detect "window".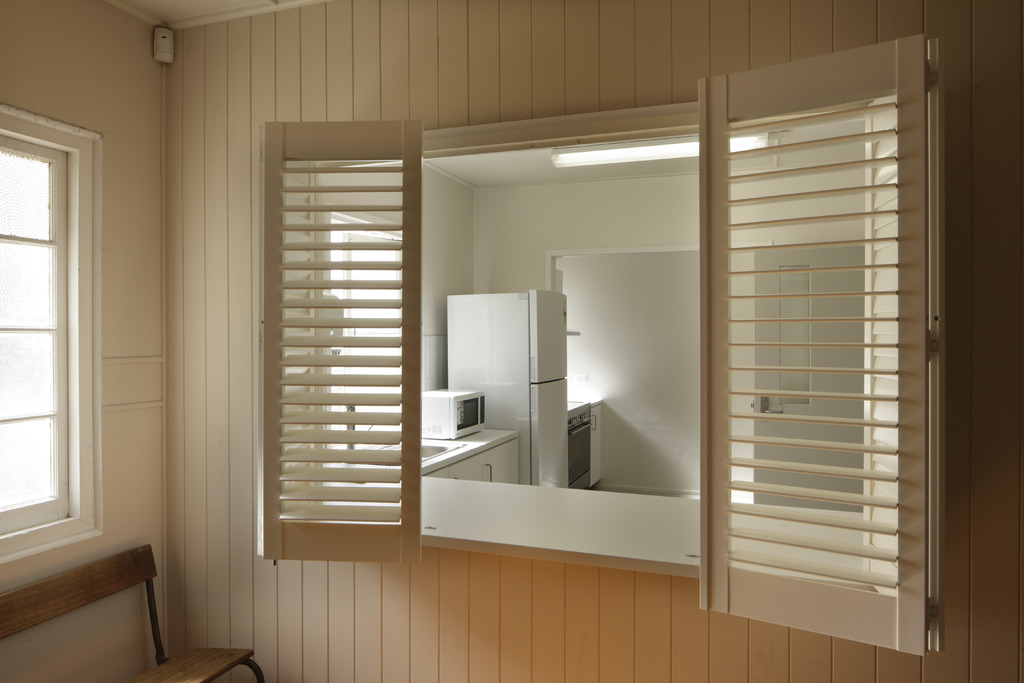
Detected at {"x1": 344, "y1": 28, "x2": 926, "y2": 591}.
